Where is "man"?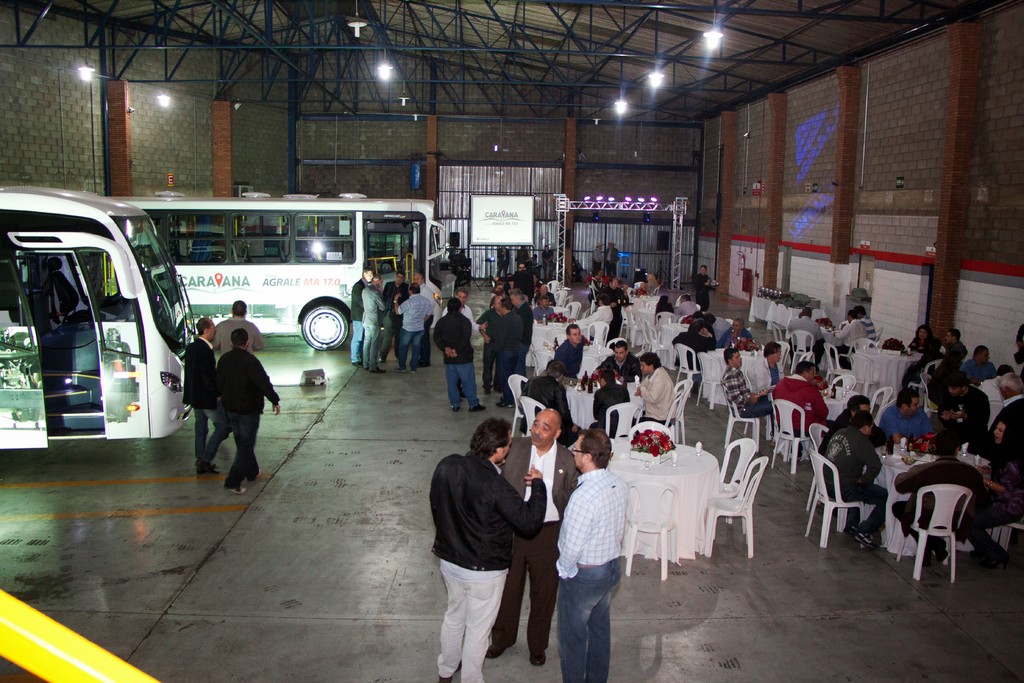
select_region(214, 333, 277, 499).
